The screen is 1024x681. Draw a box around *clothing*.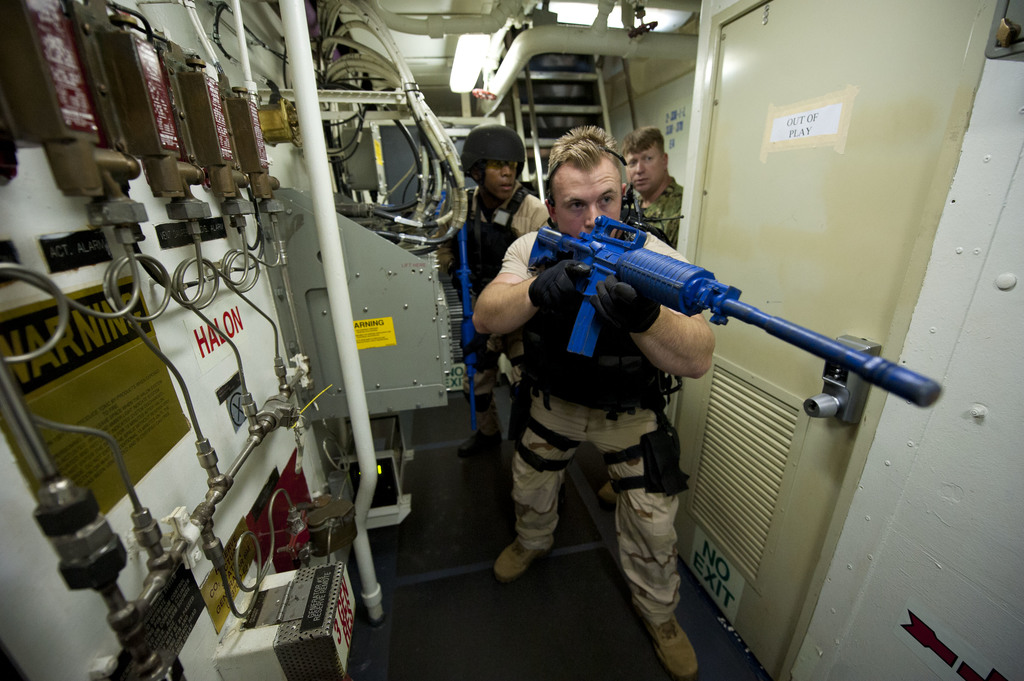
{"x1": 619, "y1": 182, "x2": 678, "y2": 246}.
